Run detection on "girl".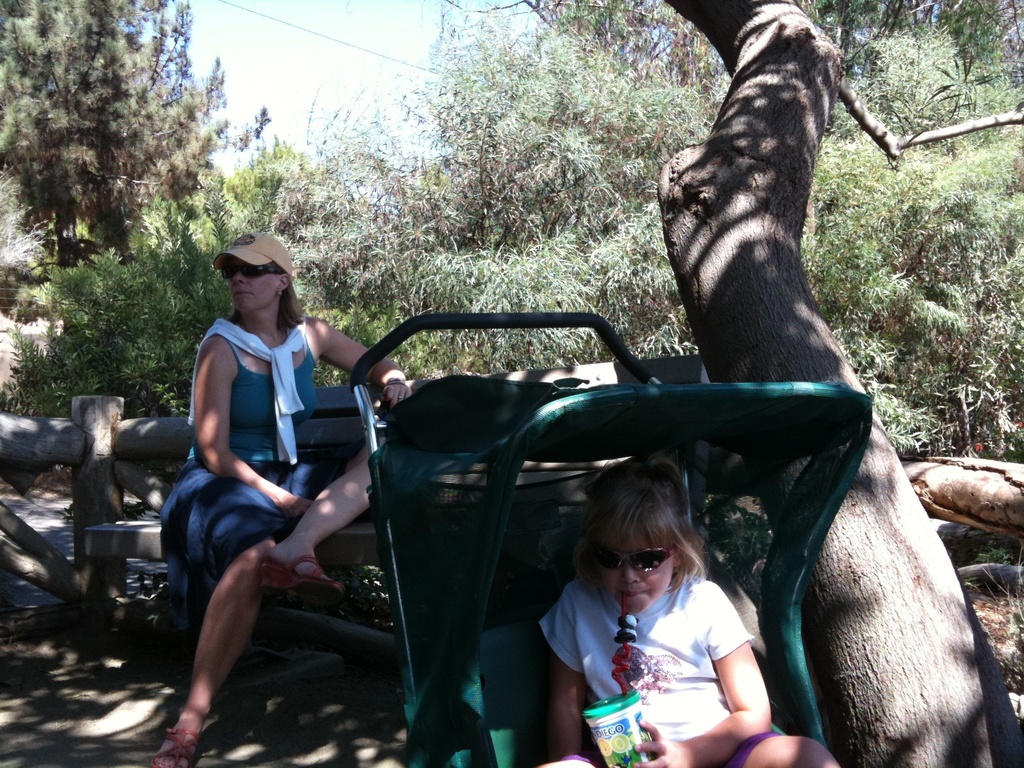
Result: detection(534, 454, 840, 767).
